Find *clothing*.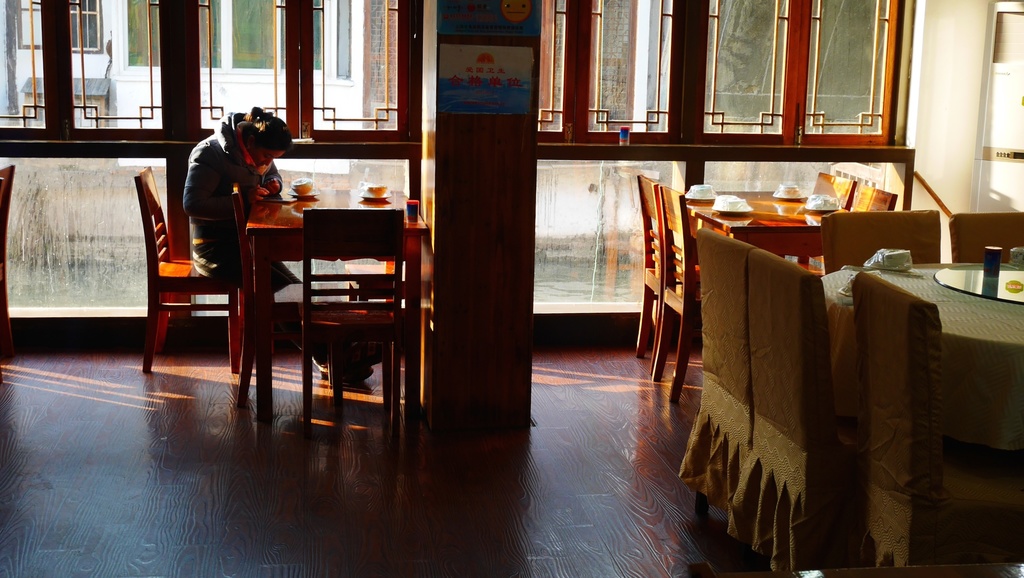
left=177, top=112, right=307, bottom=298.
